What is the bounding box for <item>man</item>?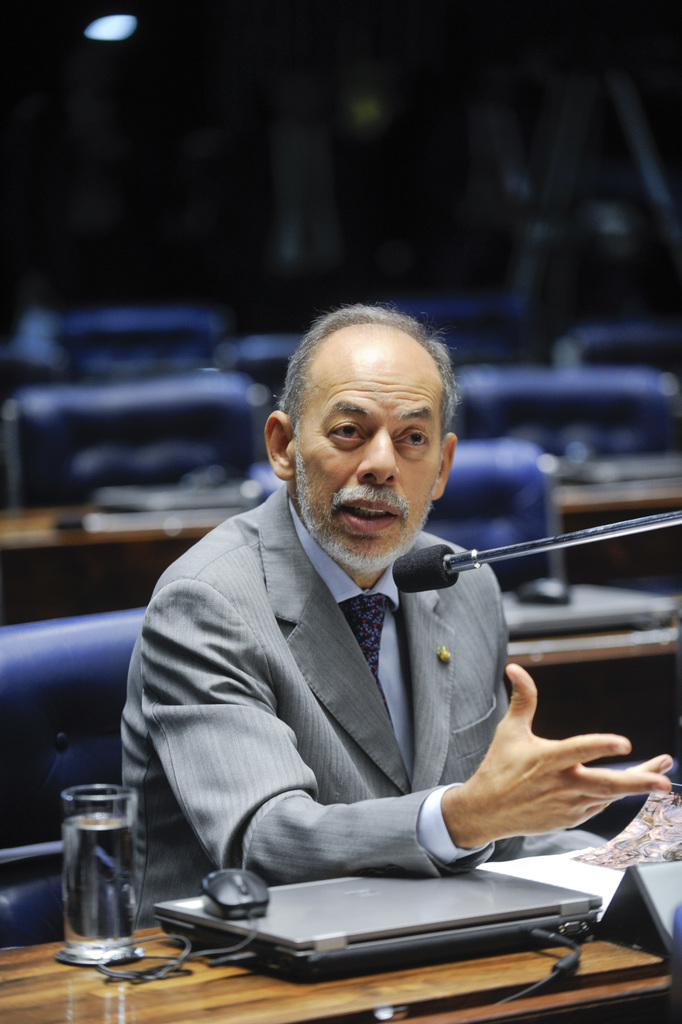
box=[129, 273, 578, 991].
